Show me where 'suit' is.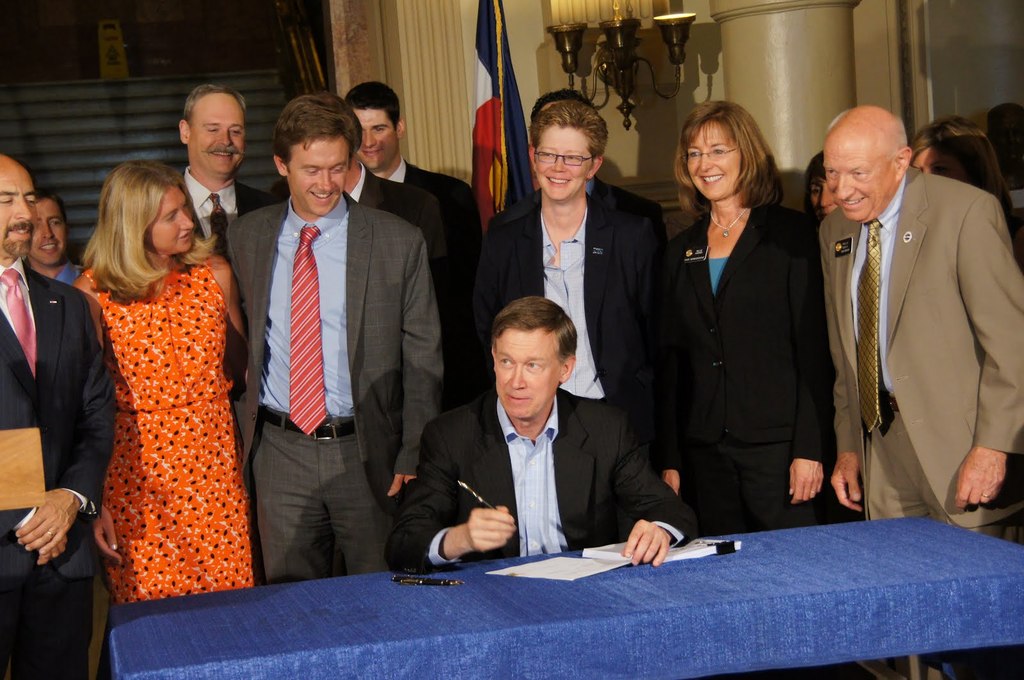
'suit' is at [x1=173, y1=168, x2=276, y2=258].
